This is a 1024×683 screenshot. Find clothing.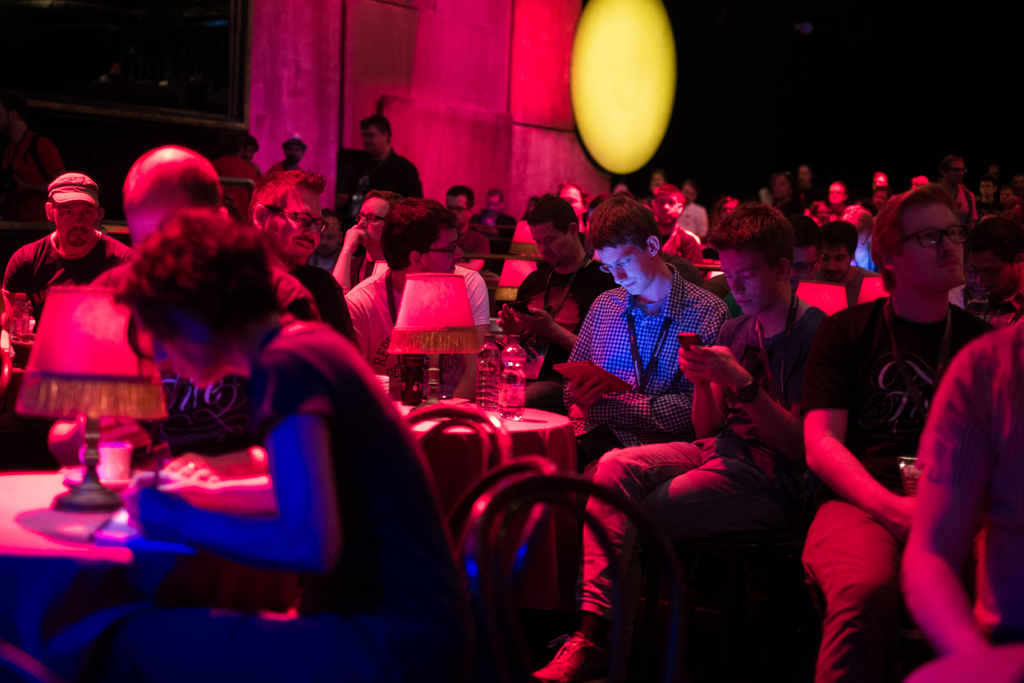
Bounding box: bbox(335, 261, 504, 414).
